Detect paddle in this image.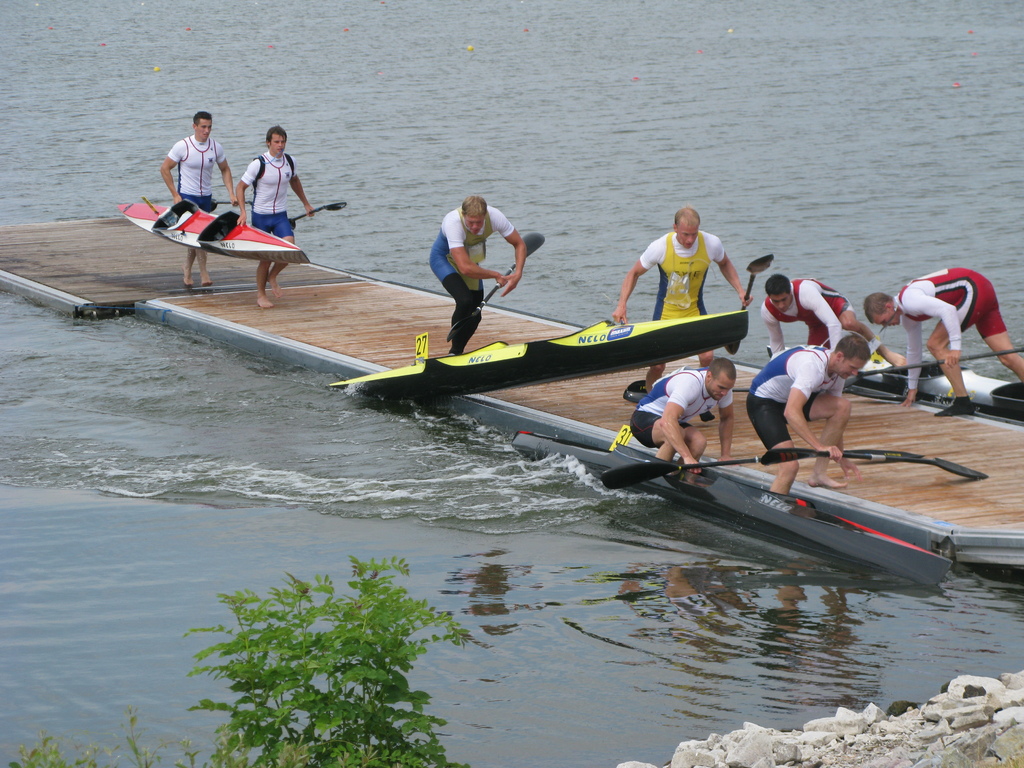
Detection: <bbox>599, 448, 815, 490</bbox>.
